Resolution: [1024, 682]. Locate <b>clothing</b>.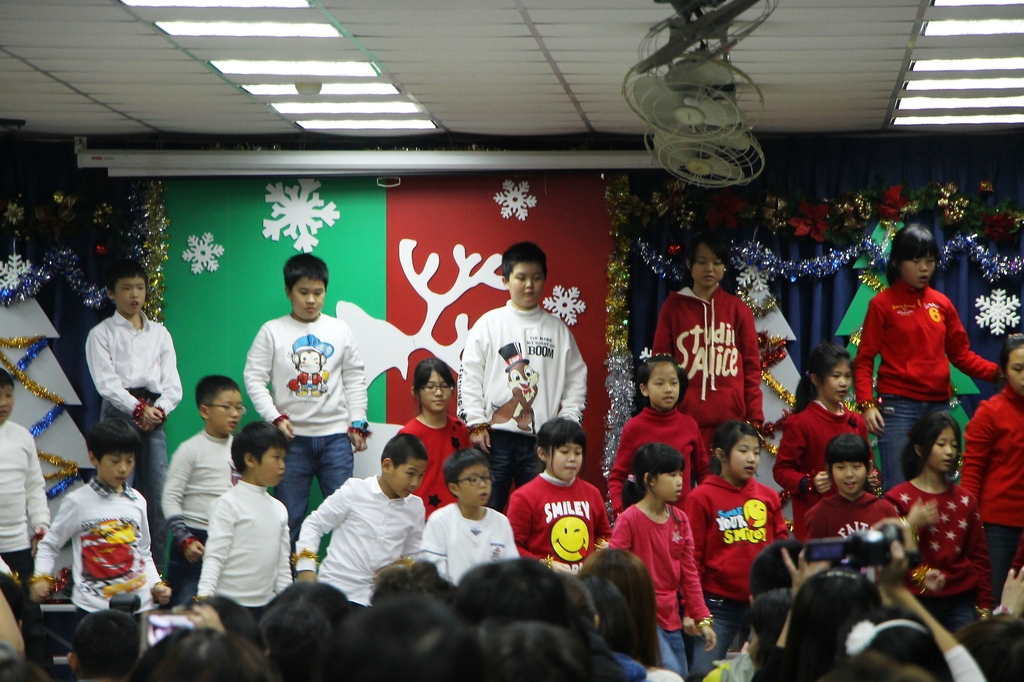
[234, 298, 360, 475].
